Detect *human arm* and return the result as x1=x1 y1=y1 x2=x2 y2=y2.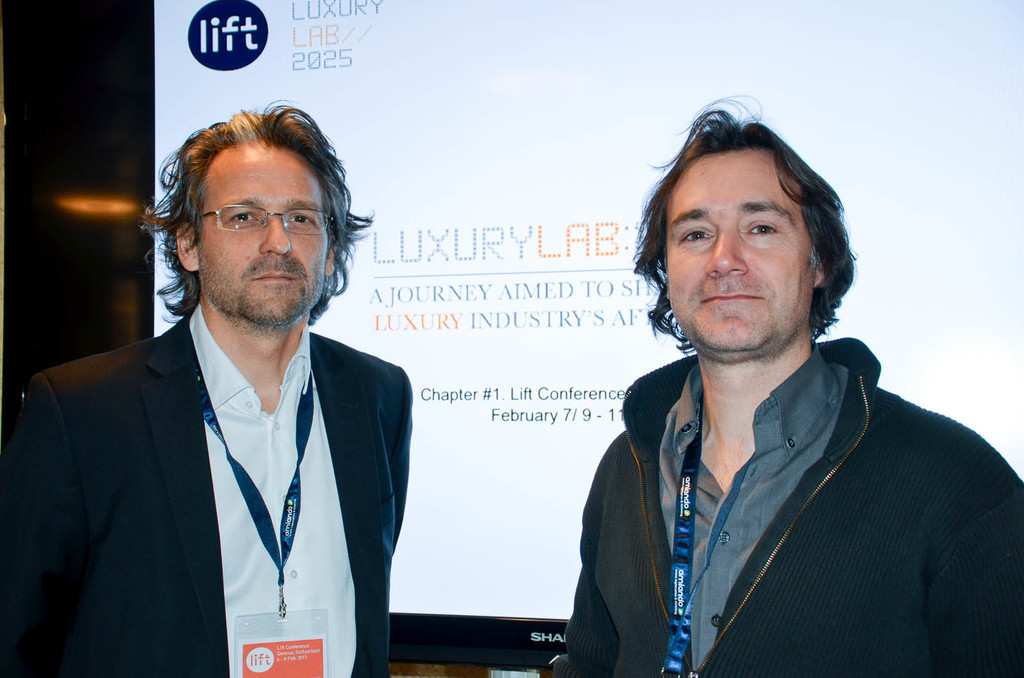
x1=560 y1=434 x2=635 y2=677.
